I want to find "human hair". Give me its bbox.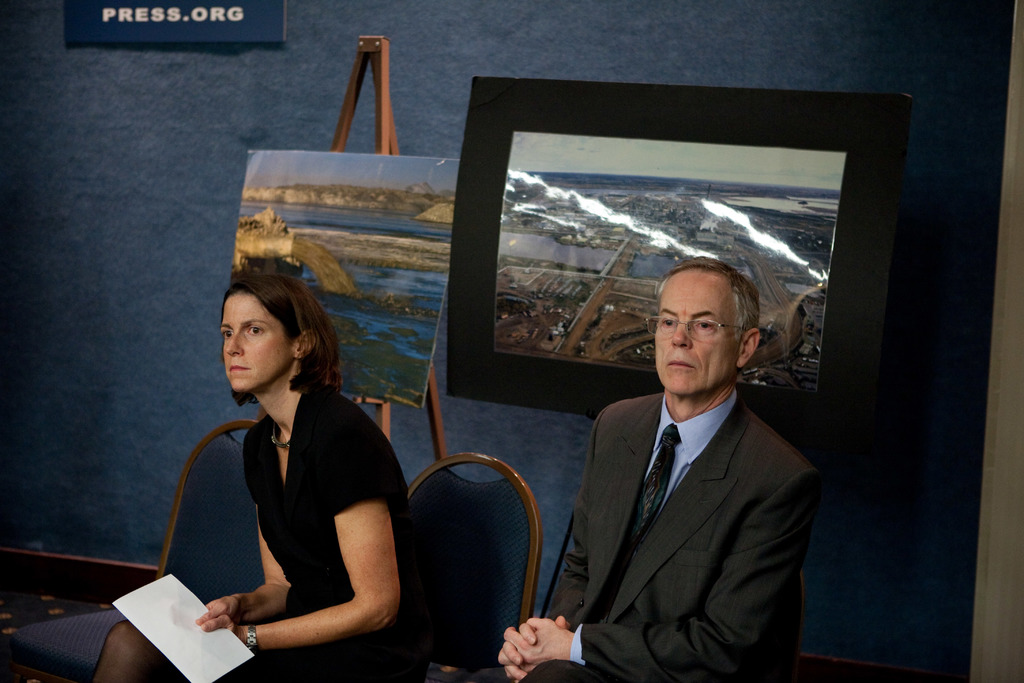
bbox(653, 253, 764, 336).
